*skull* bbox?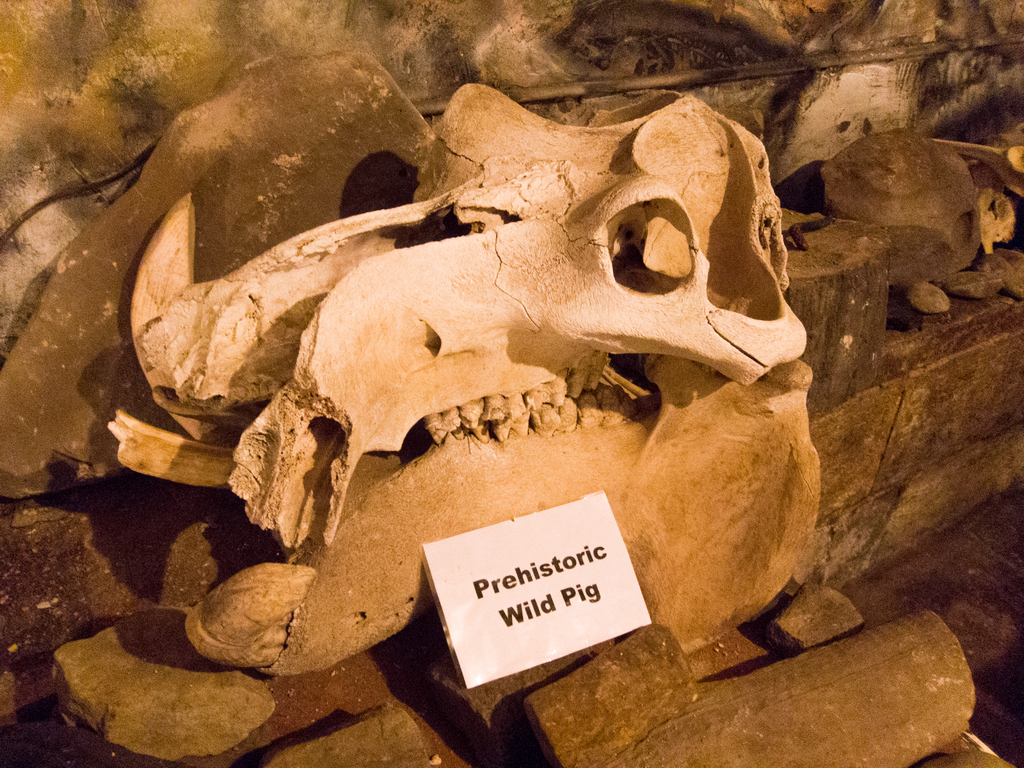
bbox=(128, 82, 807, 549)
